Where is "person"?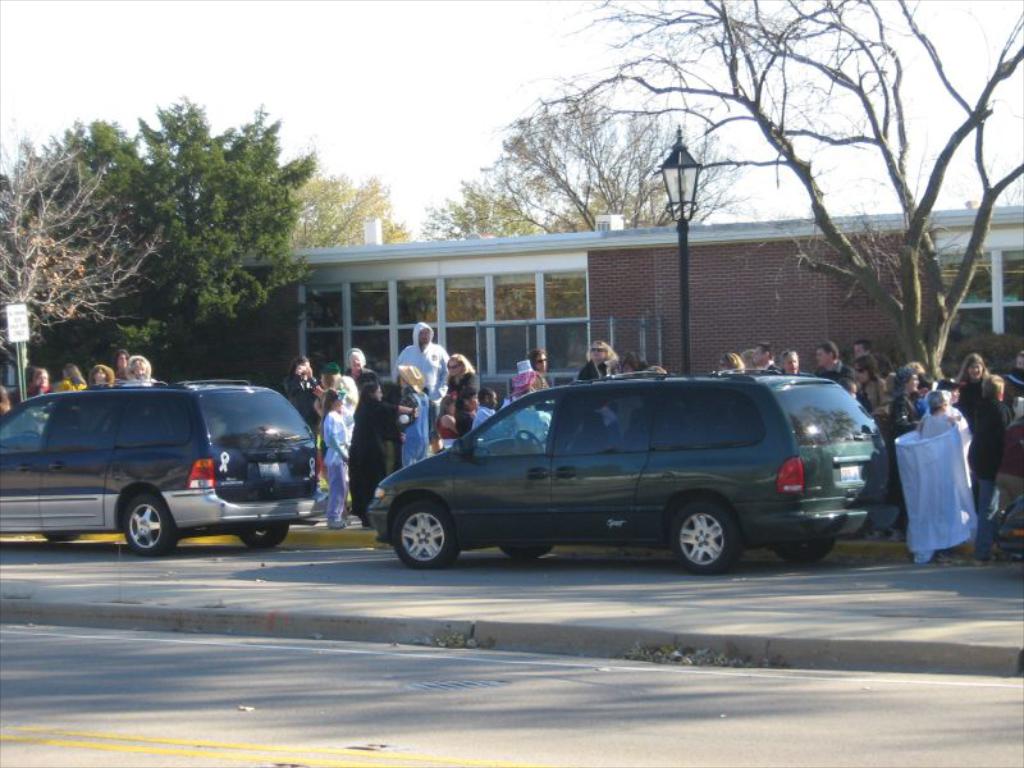
bbox=[969, 376, 1011, 554].
